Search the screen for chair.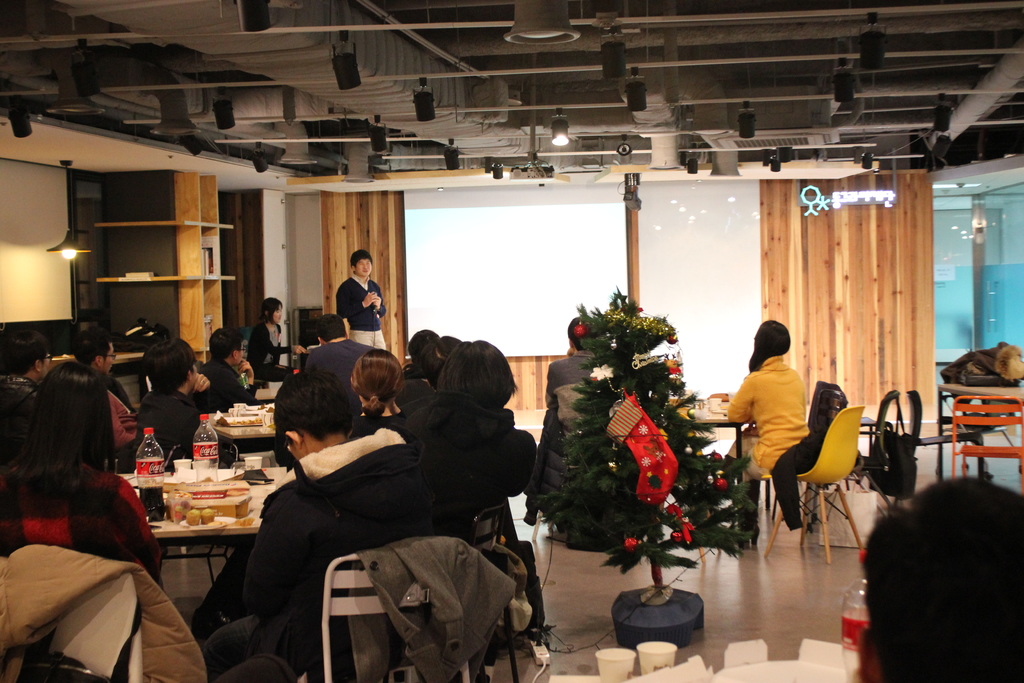
Found at pyautogui.locateOnScreen(808, 390, 897, 532).
